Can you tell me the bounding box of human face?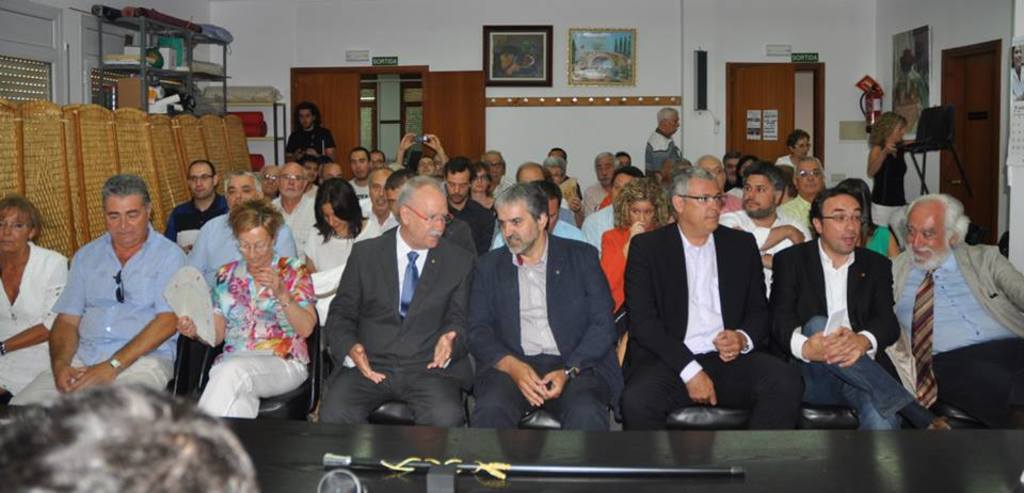
<region>684, 176, 721, 232</region>.
